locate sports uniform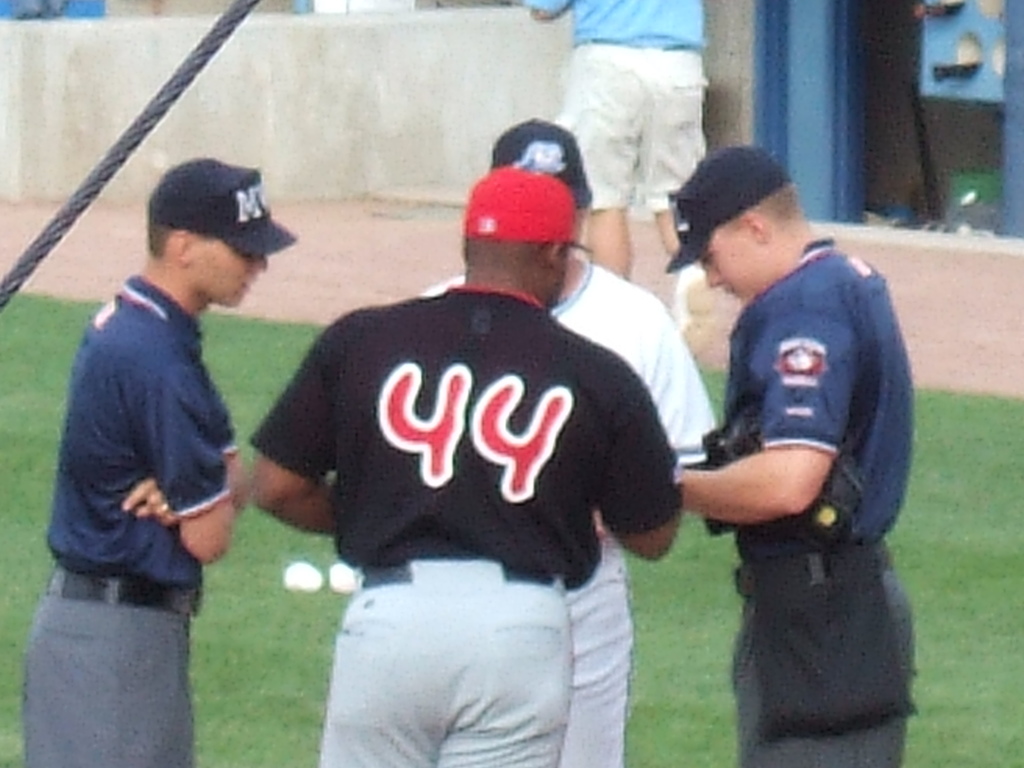
locate(19, 163, 292, 762)
